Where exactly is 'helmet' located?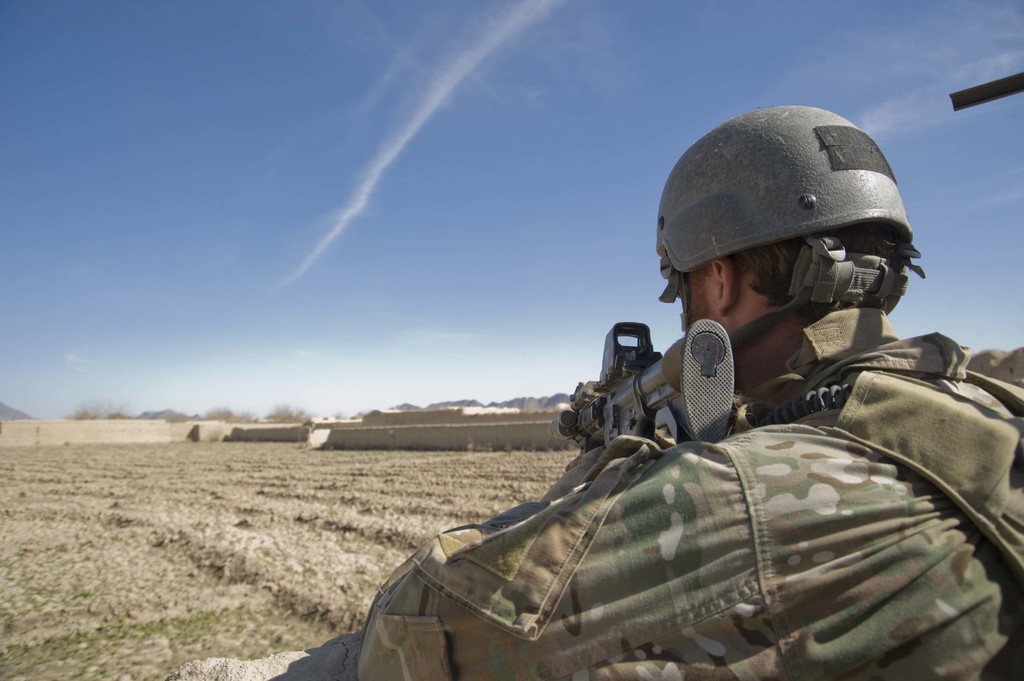
Its bounding box is left=645, top=118, right=925, bottom=385.
